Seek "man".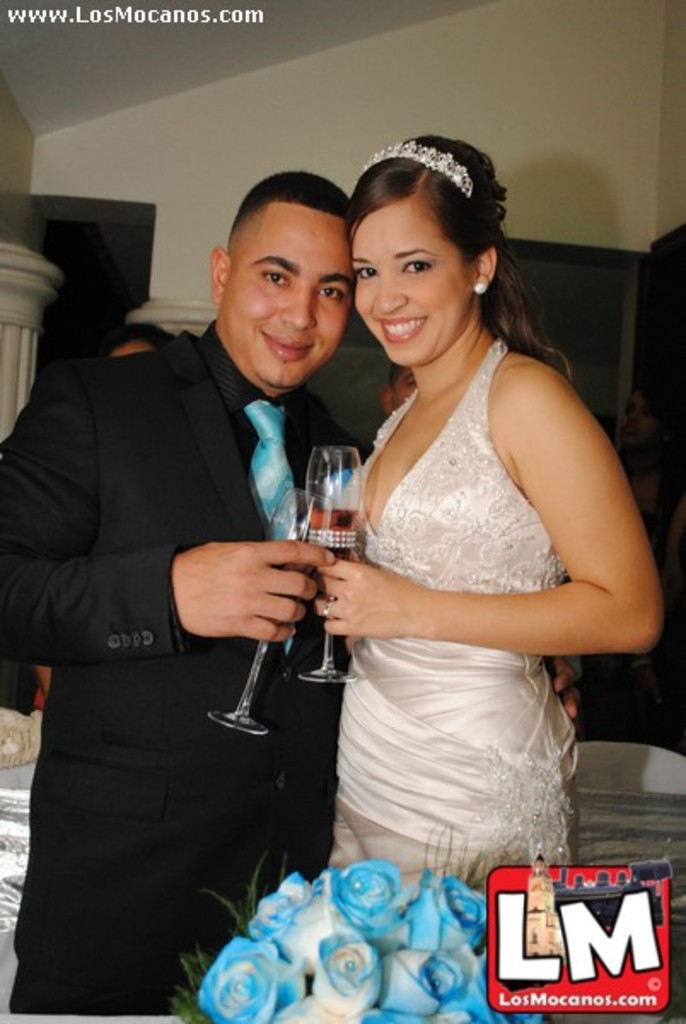
detection(0, 166, 587, 1021).
